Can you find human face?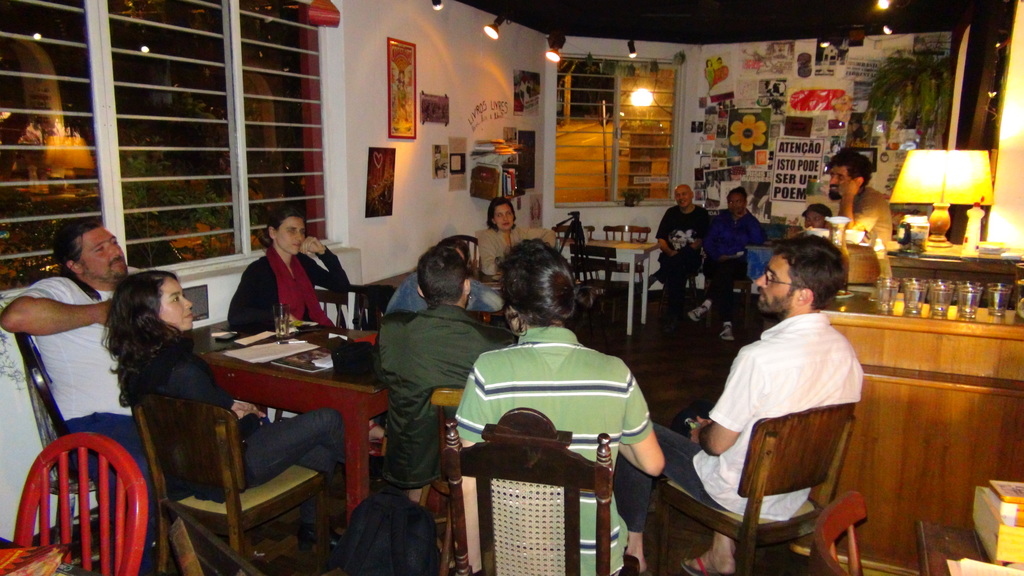
Yes, bounding box: 755,258,797,315.
